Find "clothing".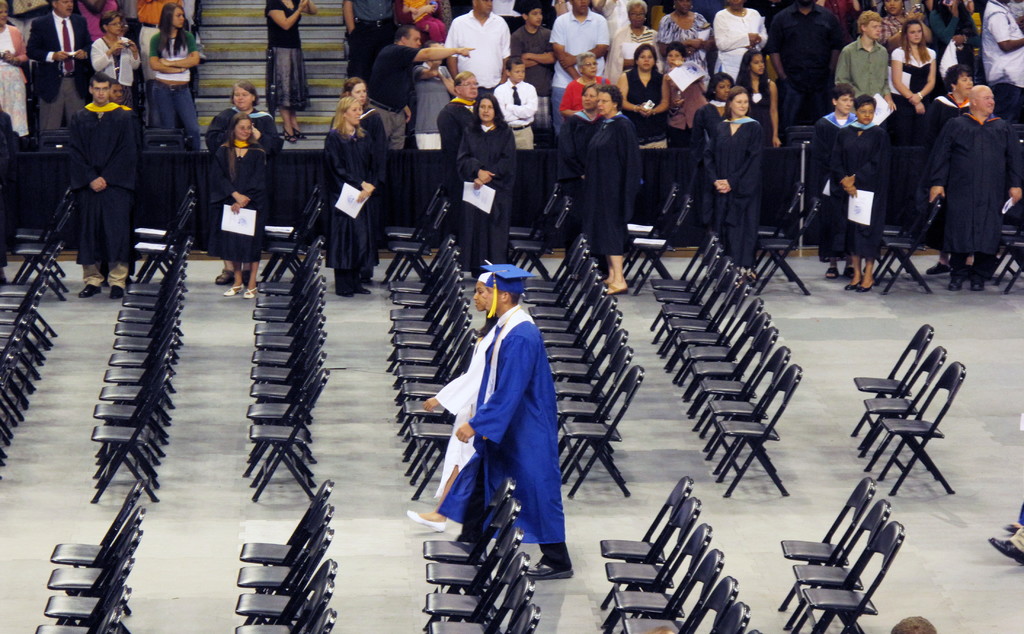
<box>205,135,269,262</box>.
